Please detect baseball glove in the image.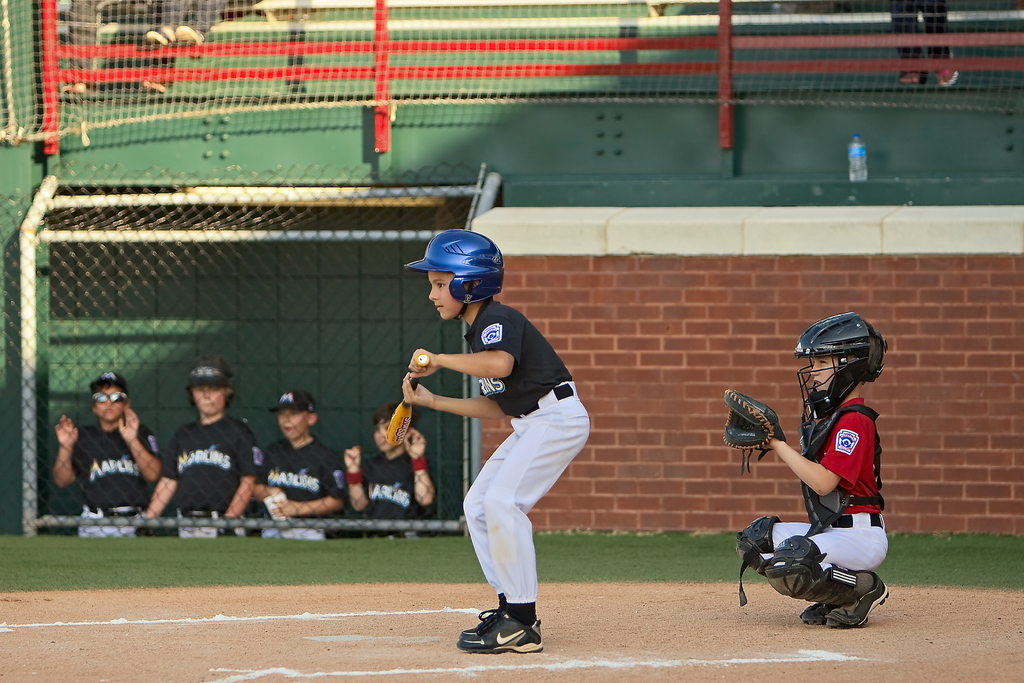
<region>723, 390, 787, 476</region>.
